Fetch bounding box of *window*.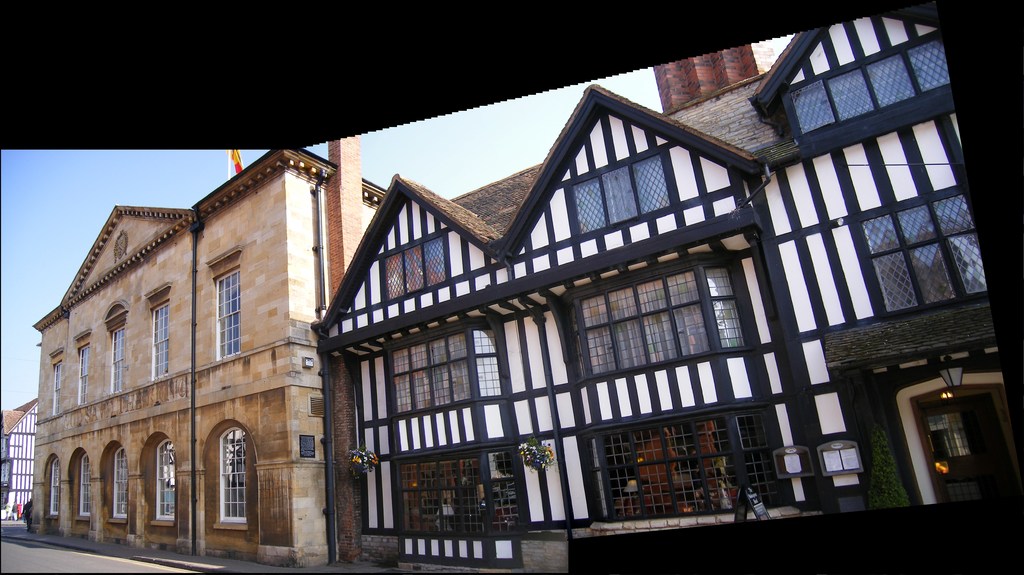
Bbox: select_region(151, 299, 167, 379).
